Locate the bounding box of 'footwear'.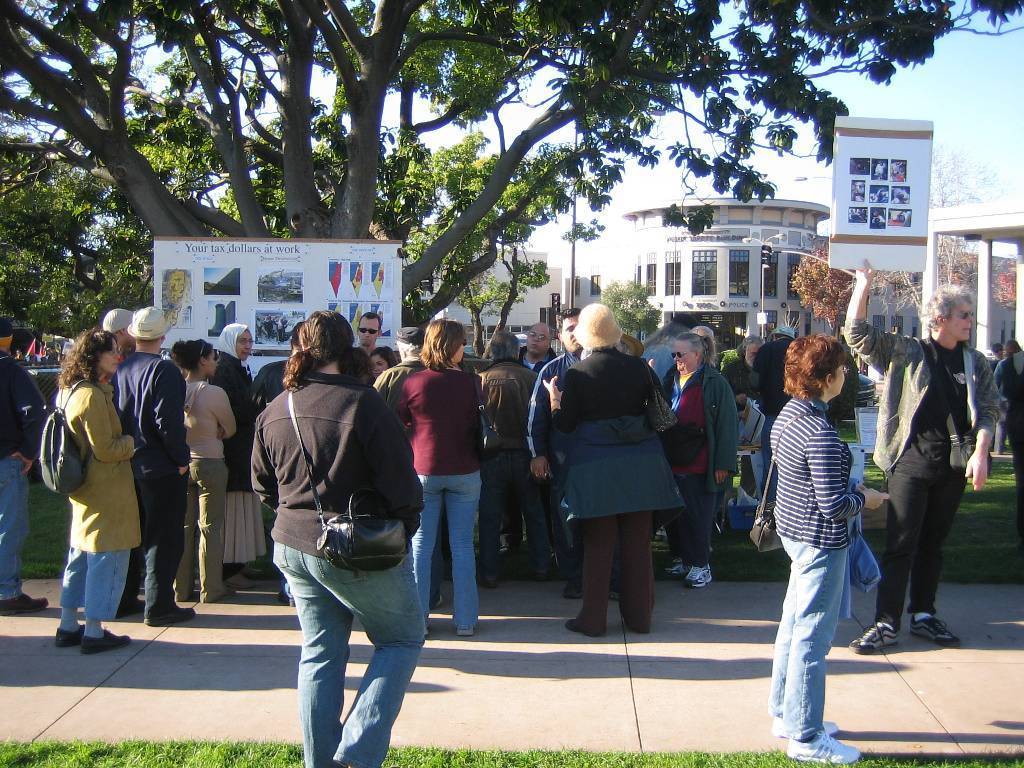
Bounding box: bbox=[76, 633, 123, 653].
